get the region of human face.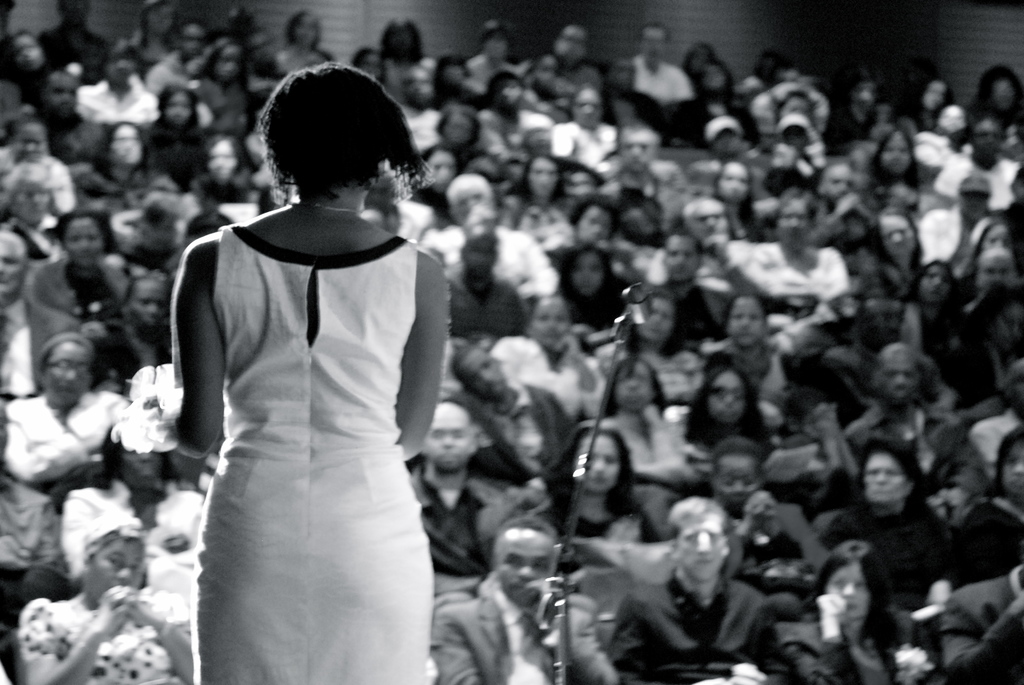
select_region(40, 76, 75, 118).
